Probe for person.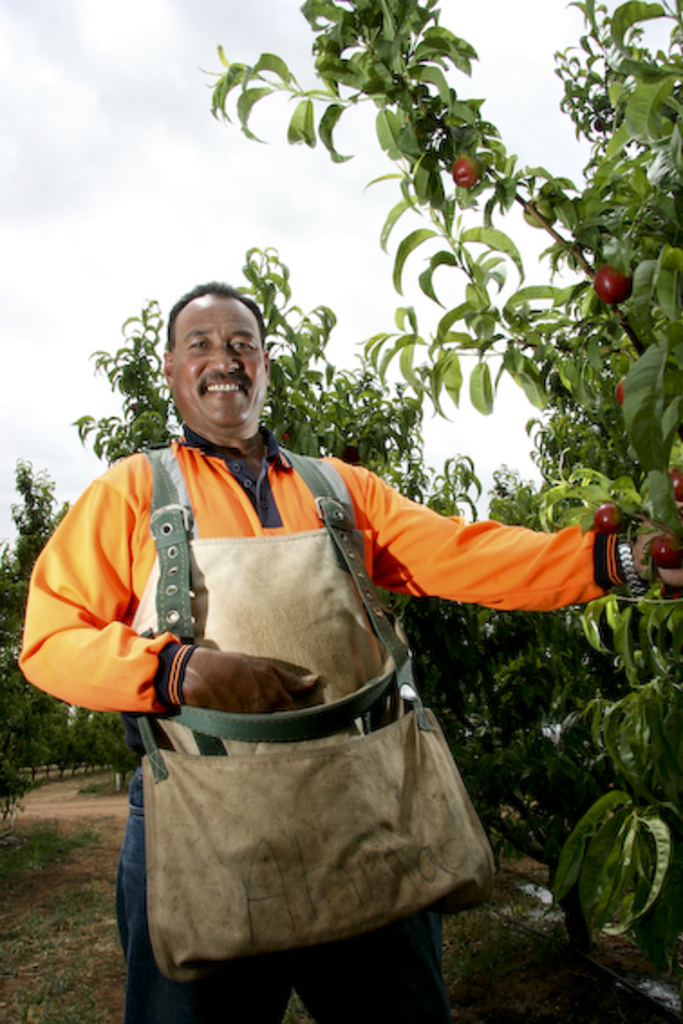
Probe result: [18, 282, 681, 1022].
